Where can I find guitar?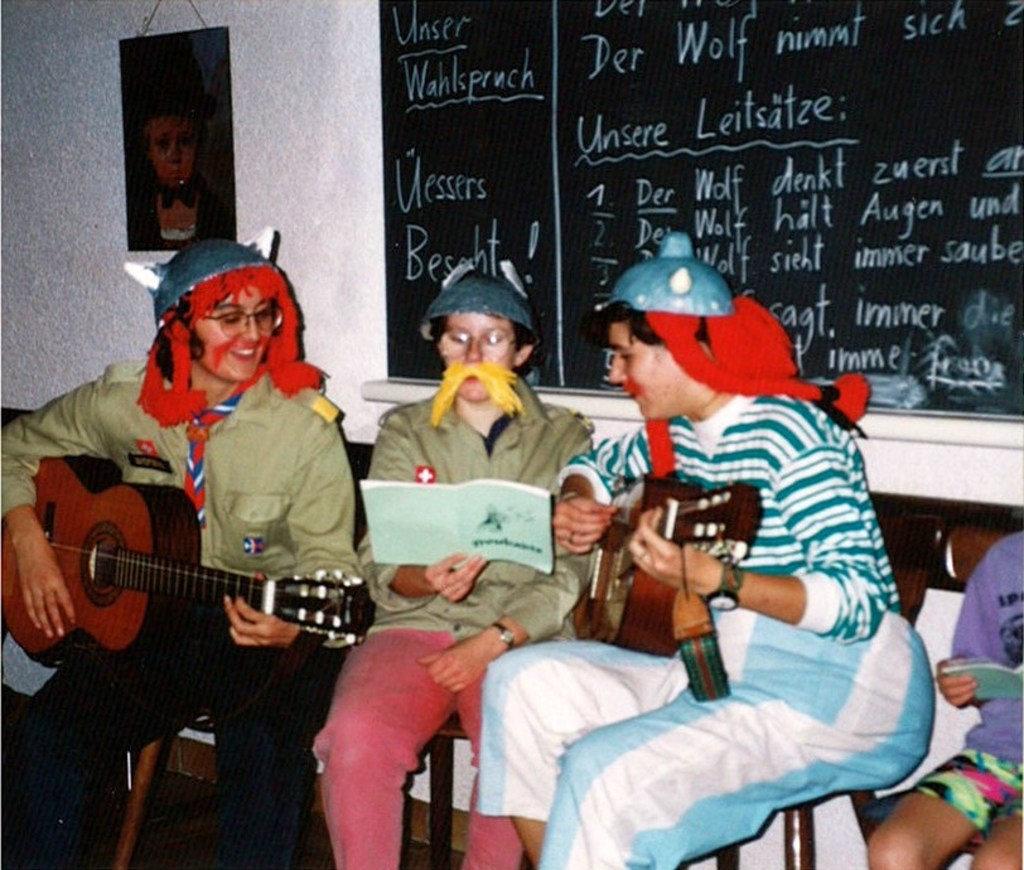
You can find it at bbox=[566, 472, 769, 678].
